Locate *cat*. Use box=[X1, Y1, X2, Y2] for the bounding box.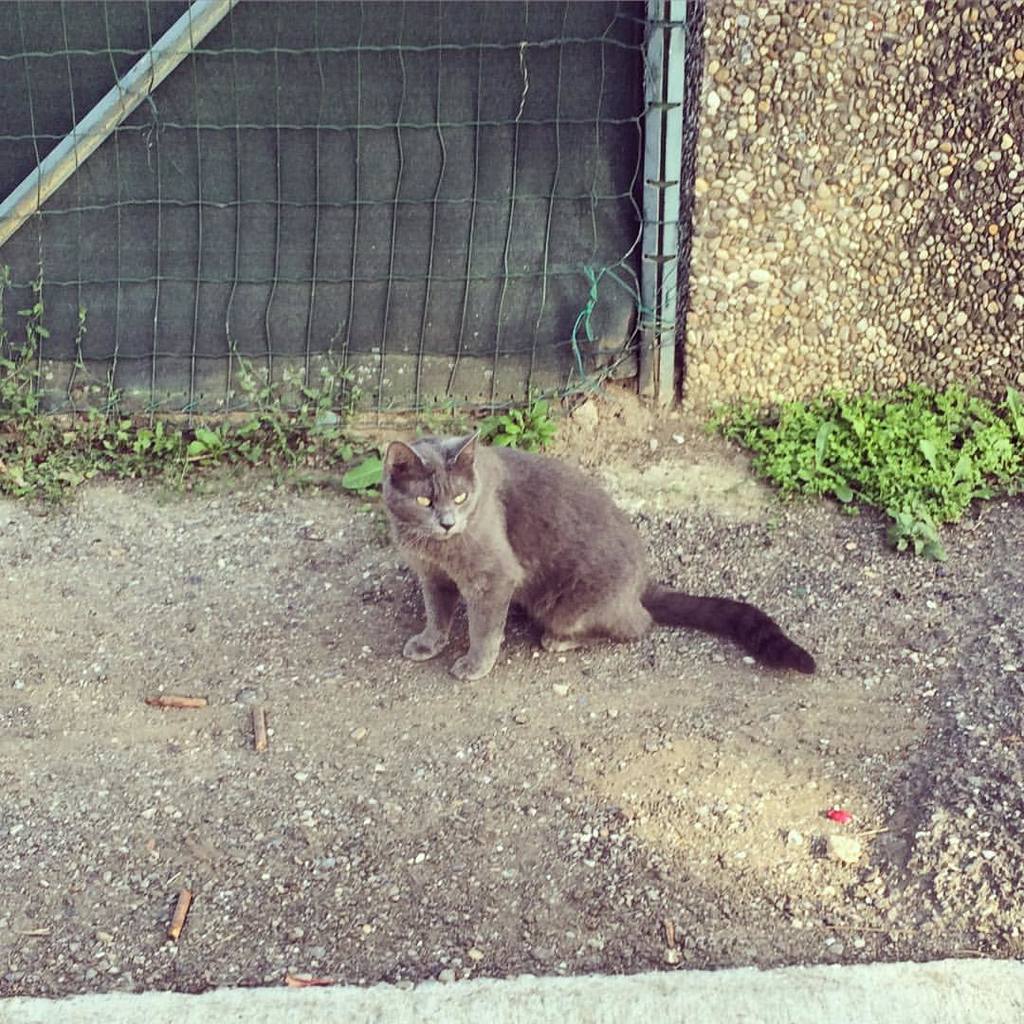
box=[374, 423, 816, 686].
